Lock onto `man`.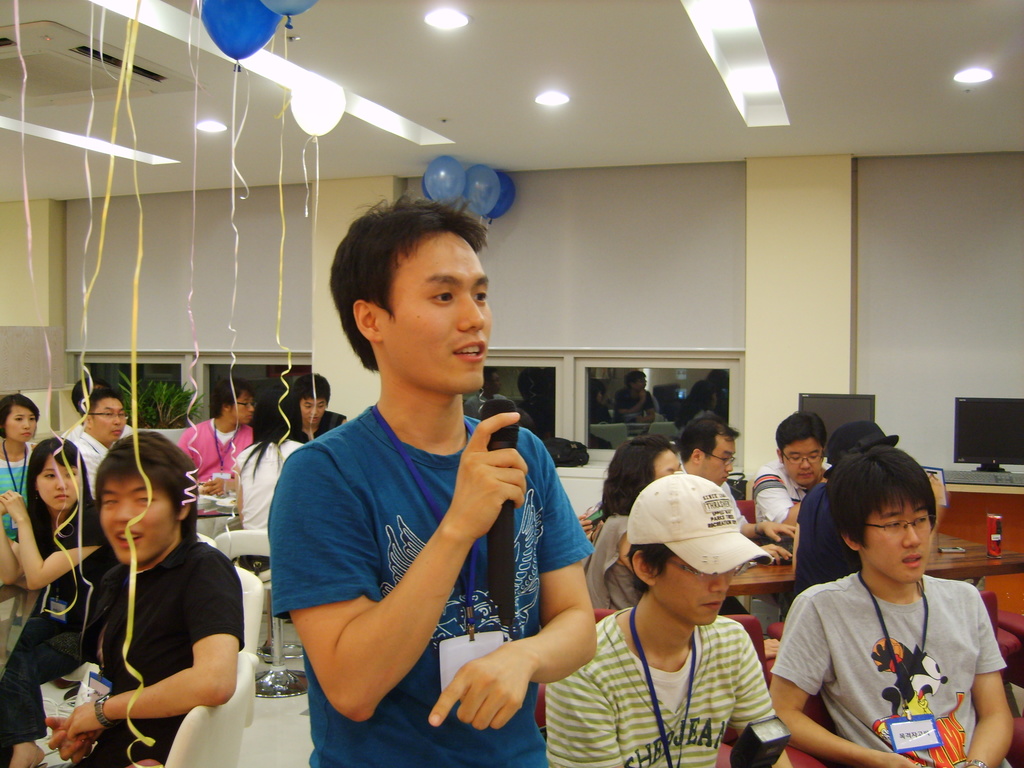
Locked: [x1=38, y1=432, x2=259, y2=762].
